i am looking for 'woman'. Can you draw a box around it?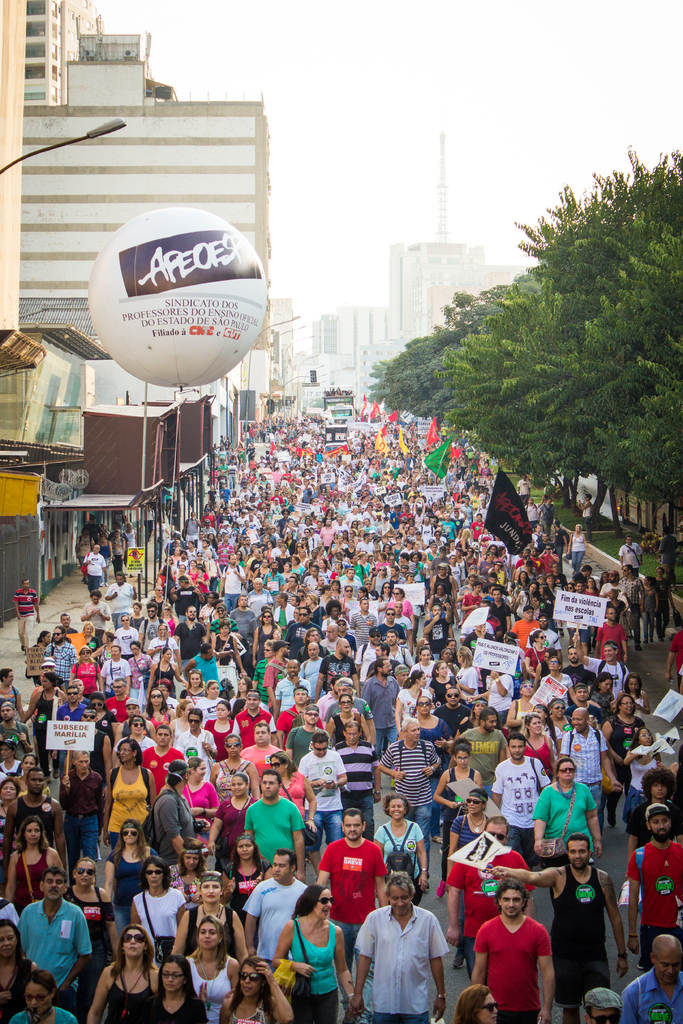
Sure, the bounding box is left=103, top=923, right=154, bottom=1023.
